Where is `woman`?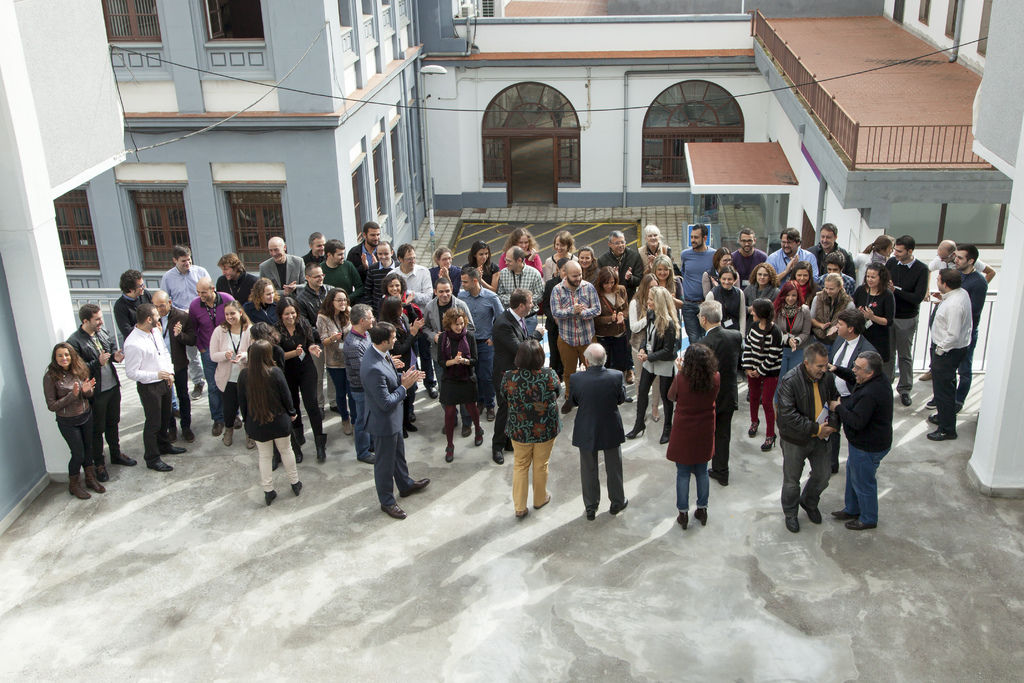
40 340 108 501.
